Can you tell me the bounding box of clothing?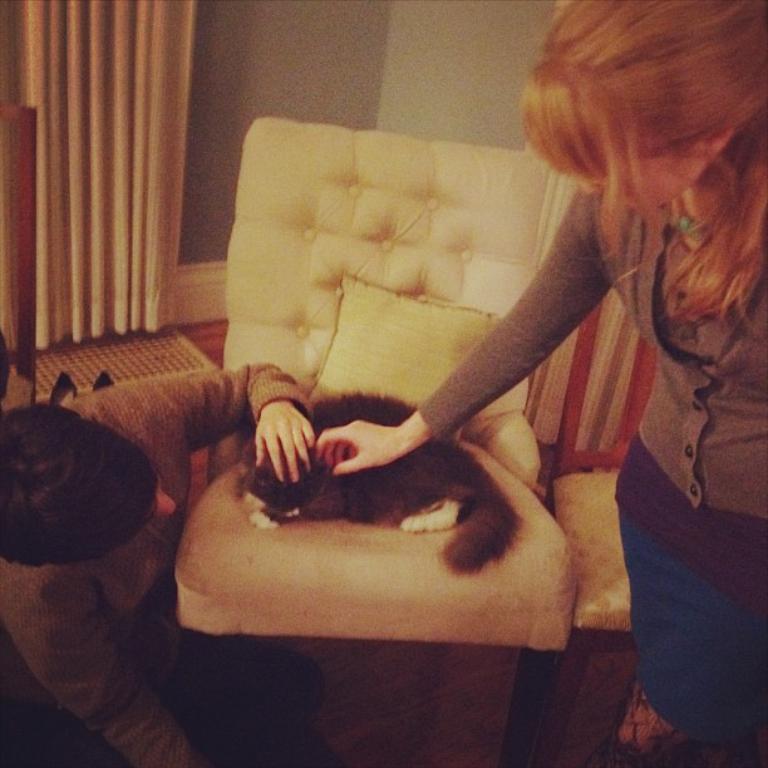
<region>418, 171, 767, 767</region>.
